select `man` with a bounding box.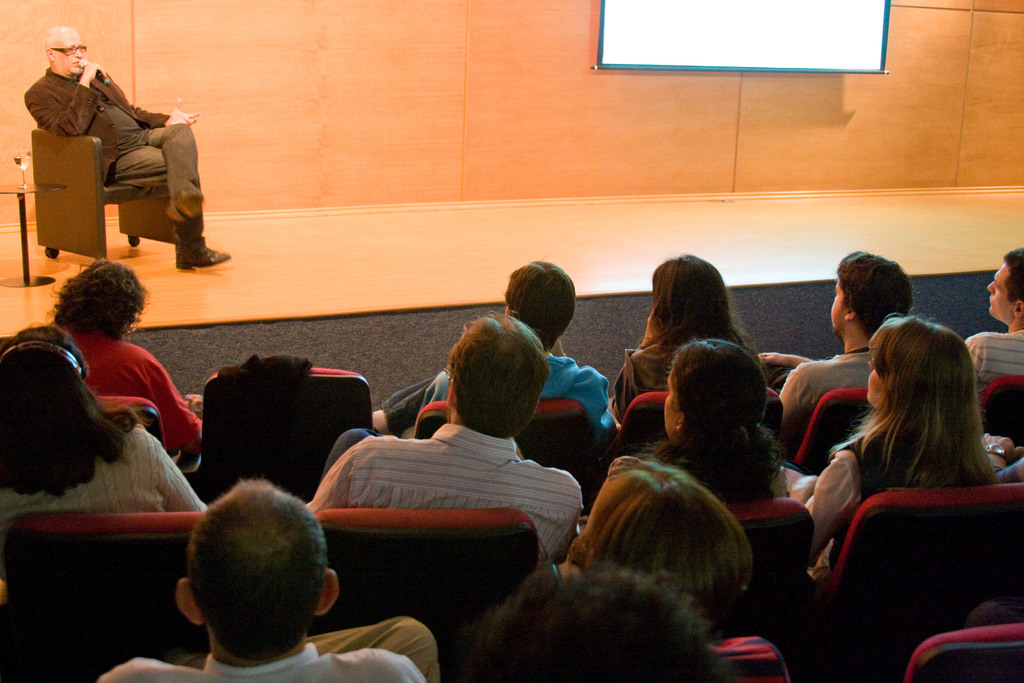
bbox=[28, 31, 193, 242].
